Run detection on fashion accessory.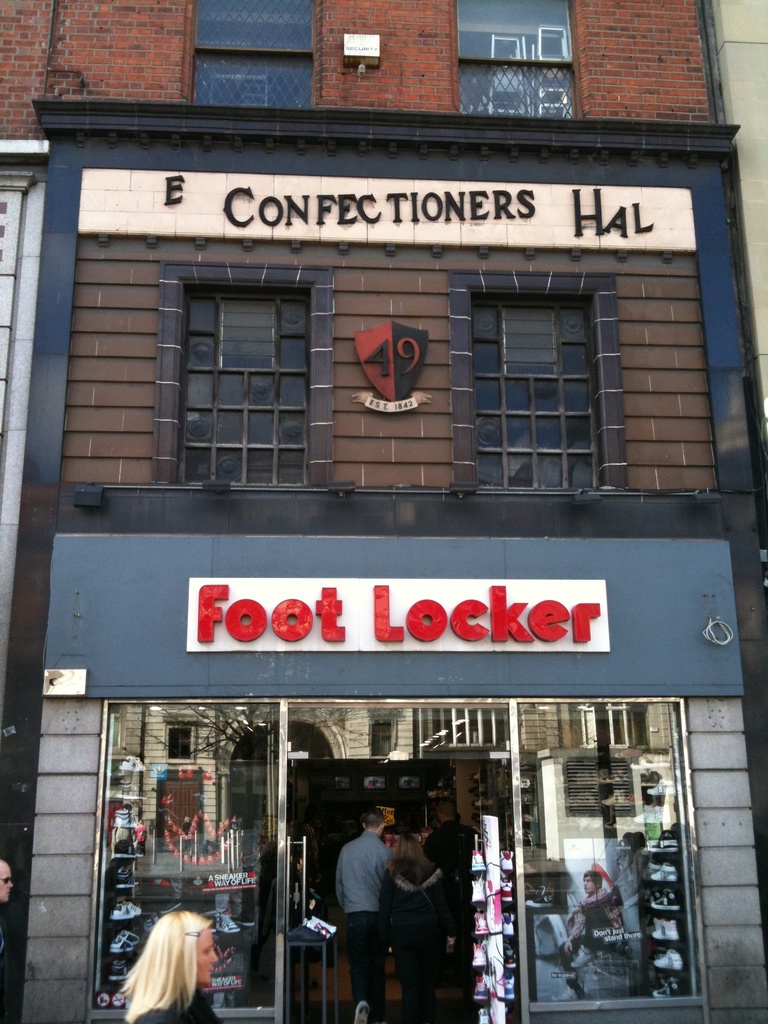
Result: <region>650, 952, 685, 970</region>.
